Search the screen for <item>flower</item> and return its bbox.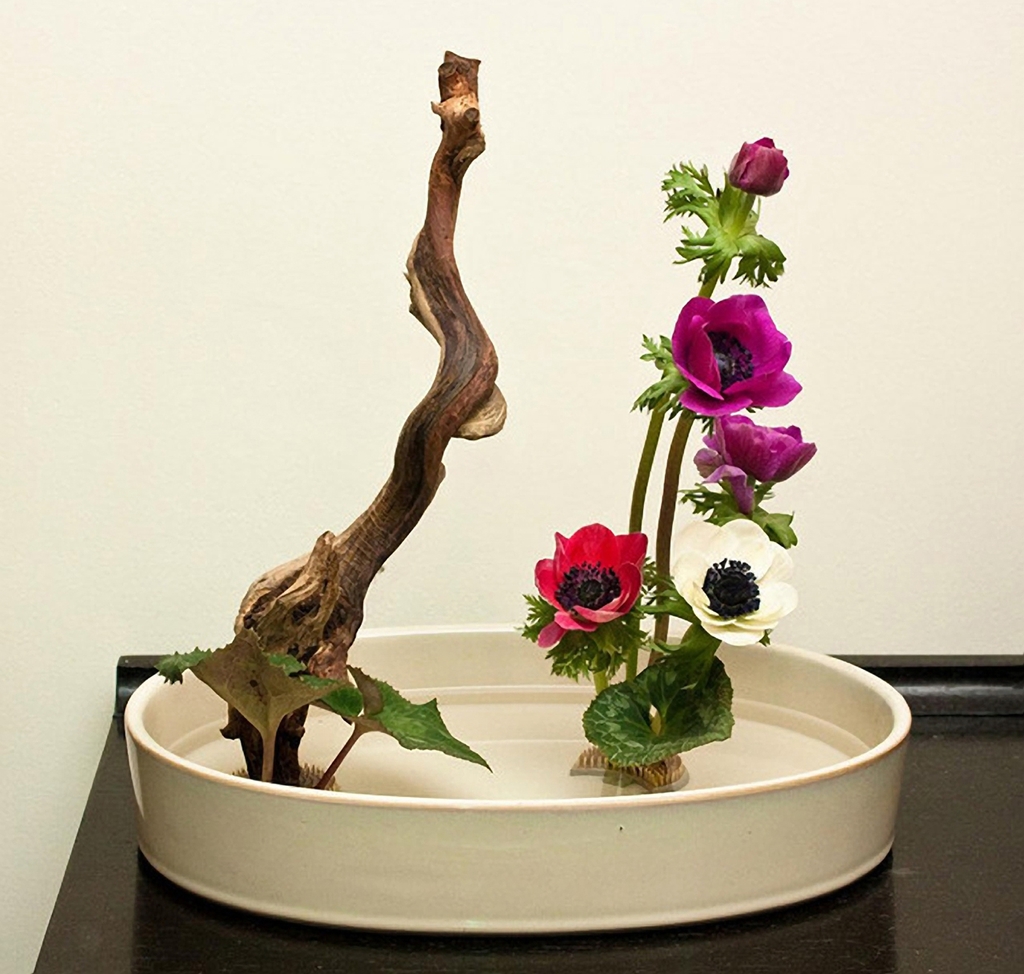
Found: 538 526 648 643.
